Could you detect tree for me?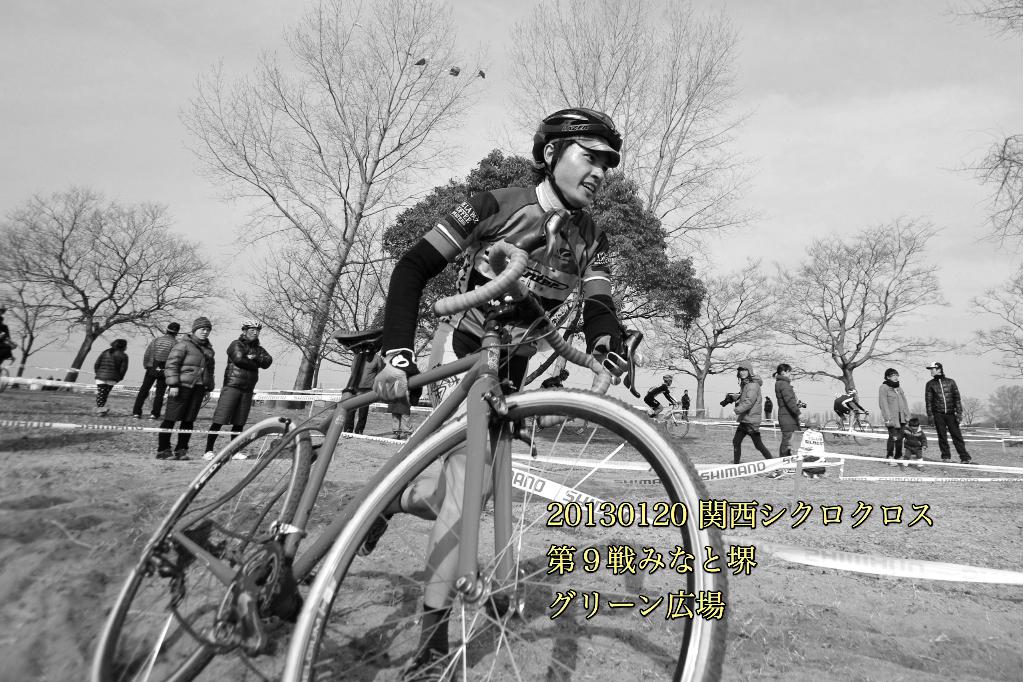
Detection result: (189, 0, 478, 396).
